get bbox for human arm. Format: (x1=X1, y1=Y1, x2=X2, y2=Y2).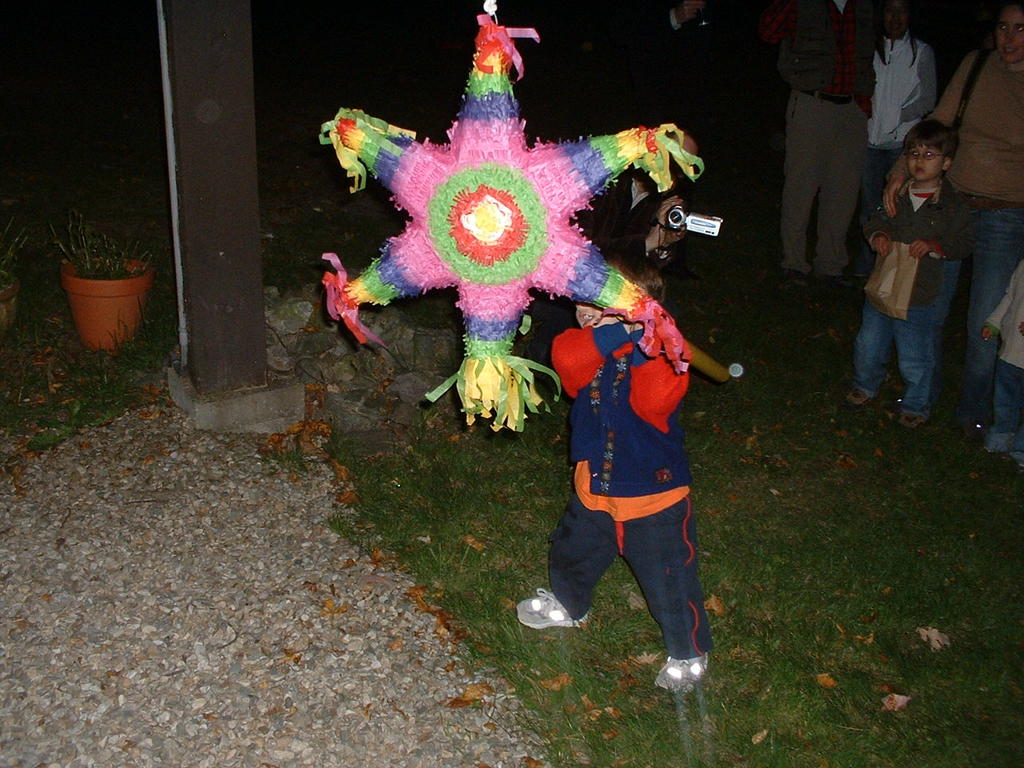
(x1=978, y1=246, x2=1023, y2=346).
